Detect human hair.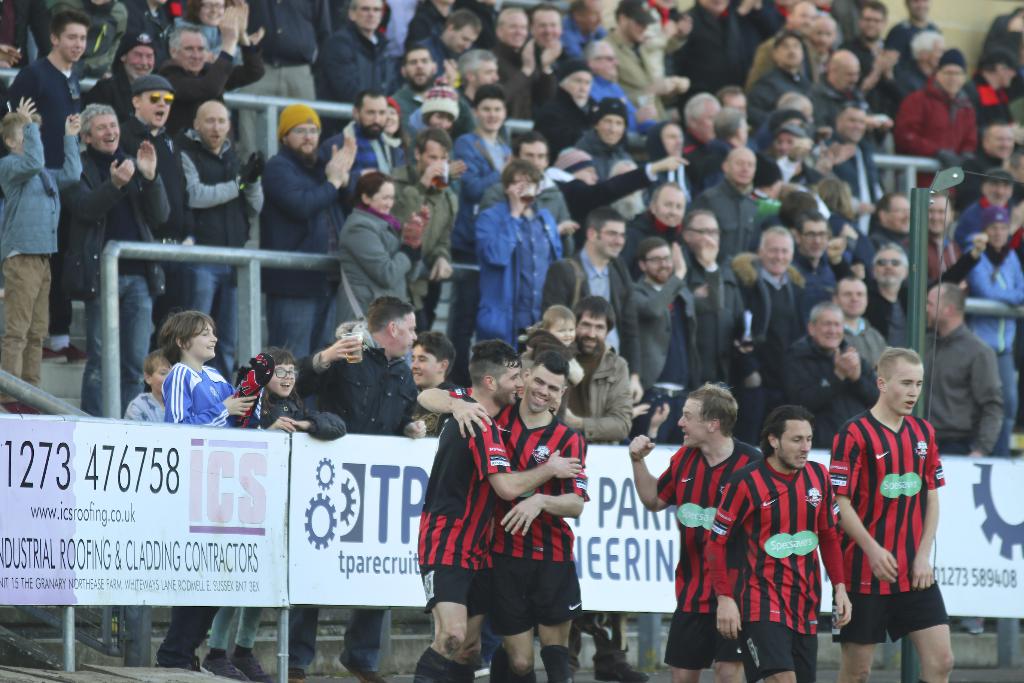
Detected at (x1=142, y1=349, x2=164, y2=377).
